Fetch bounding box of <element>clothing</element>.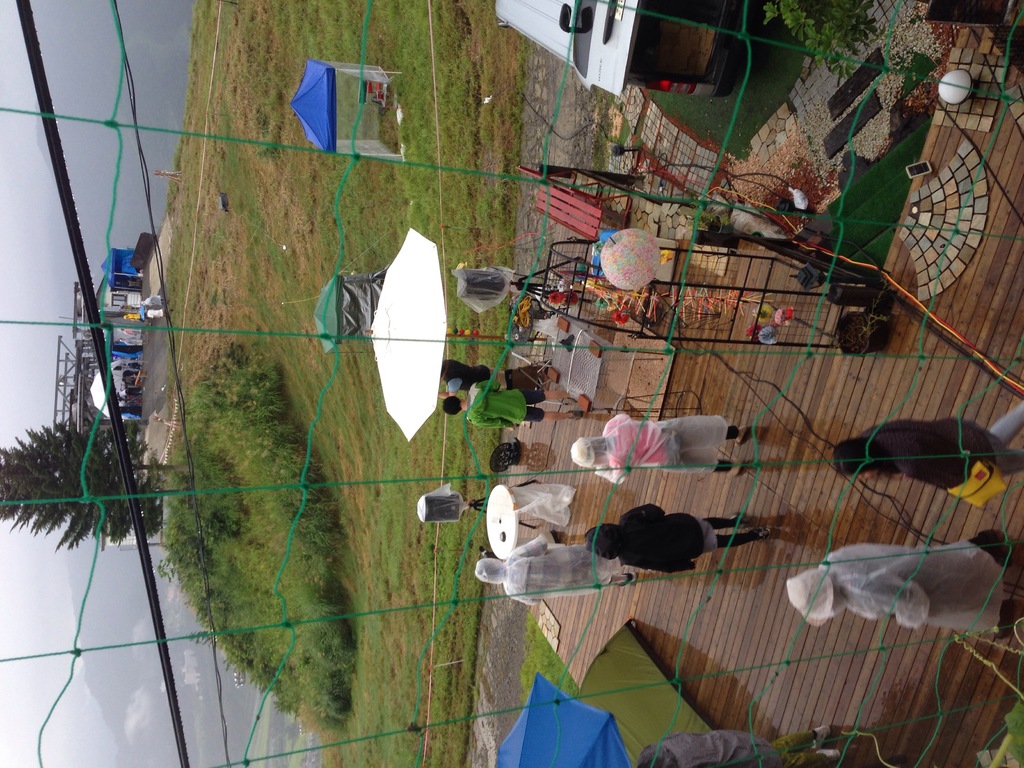
Bbox: box=[656, 729, 824, 767].
